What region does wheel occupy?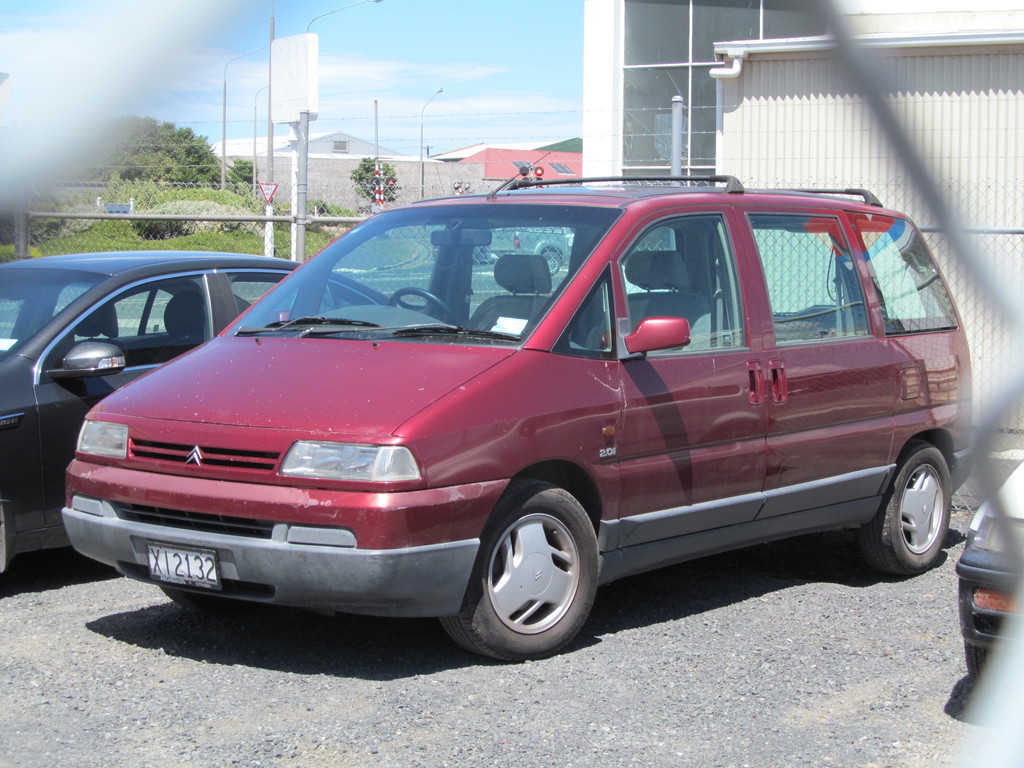
[962,641,991,689].
